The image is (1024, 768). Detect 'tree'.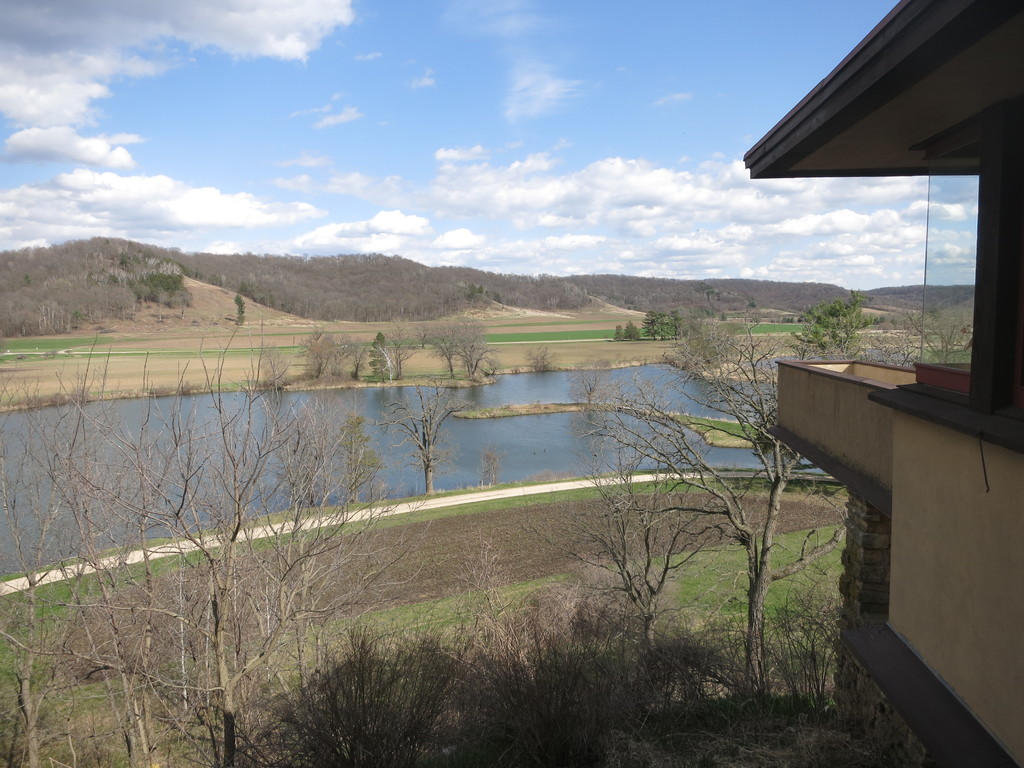
Detection: region(372, 372, 481, 496).
